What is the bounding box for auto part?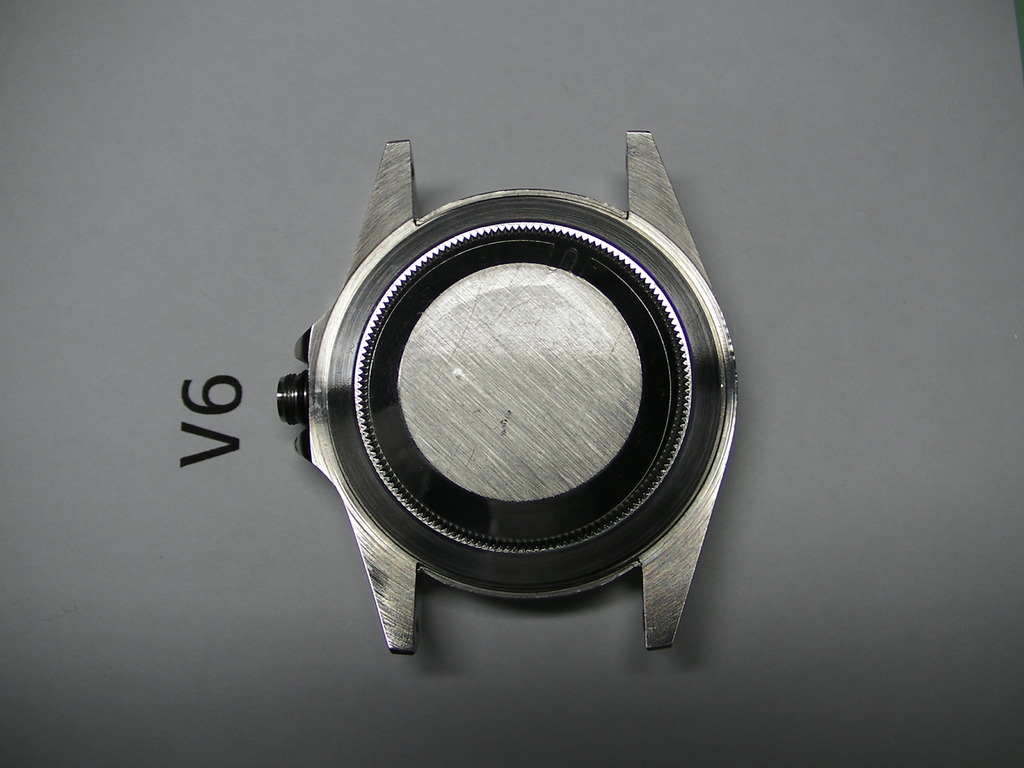
<region>271, 129, 755, 667</region>.
